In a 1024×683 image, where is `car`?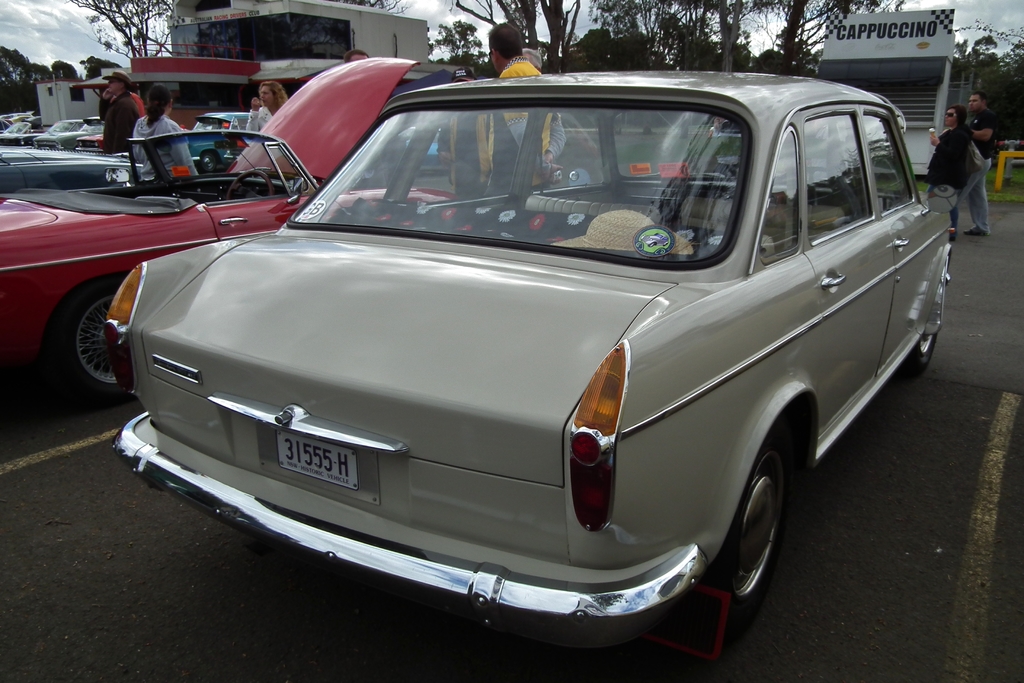
left=106, top=72, right=953, bottom=633.
